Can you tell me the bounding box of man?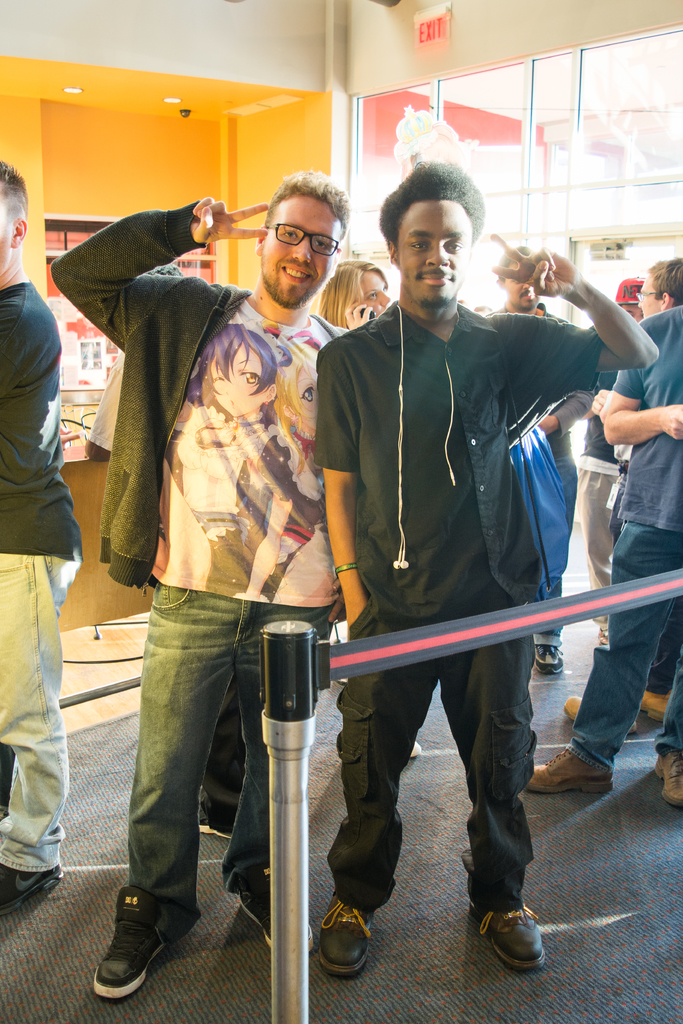
bbox=(562, 263, 682, 735).
